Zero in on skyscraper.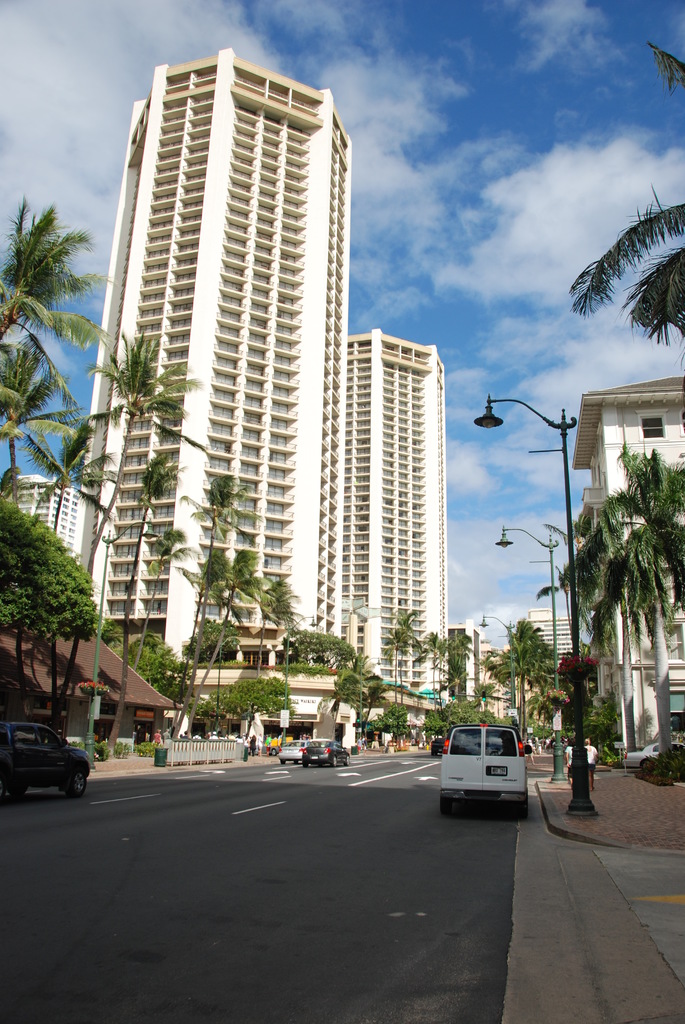
Zeroed in: 0, 474, 88, 559.
